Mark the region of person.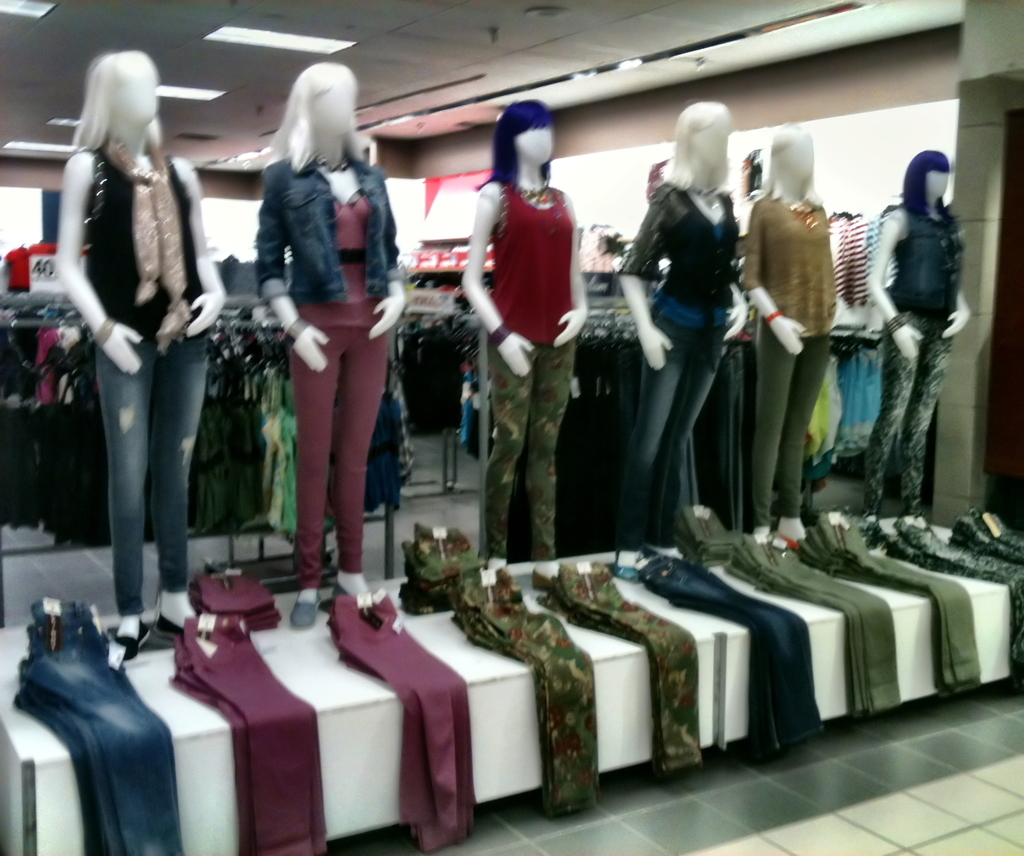
Region: x1=54 y1=51 x2=225 y2=660.
